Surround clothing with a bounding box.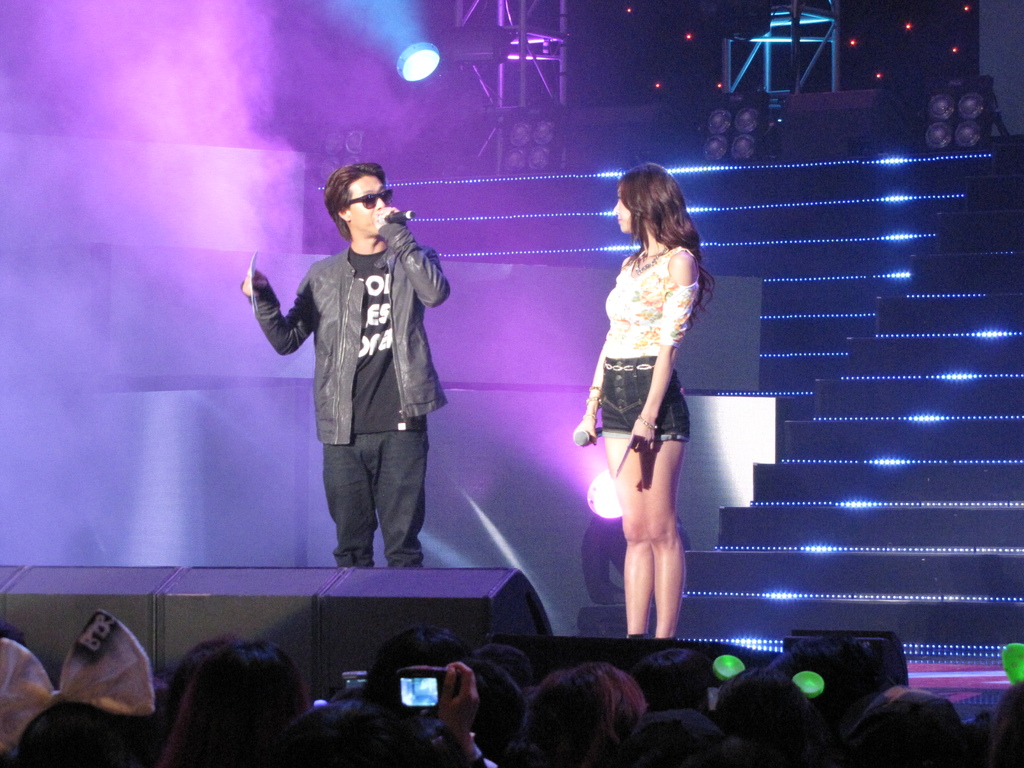
locate(250, 180, 457, 597).
